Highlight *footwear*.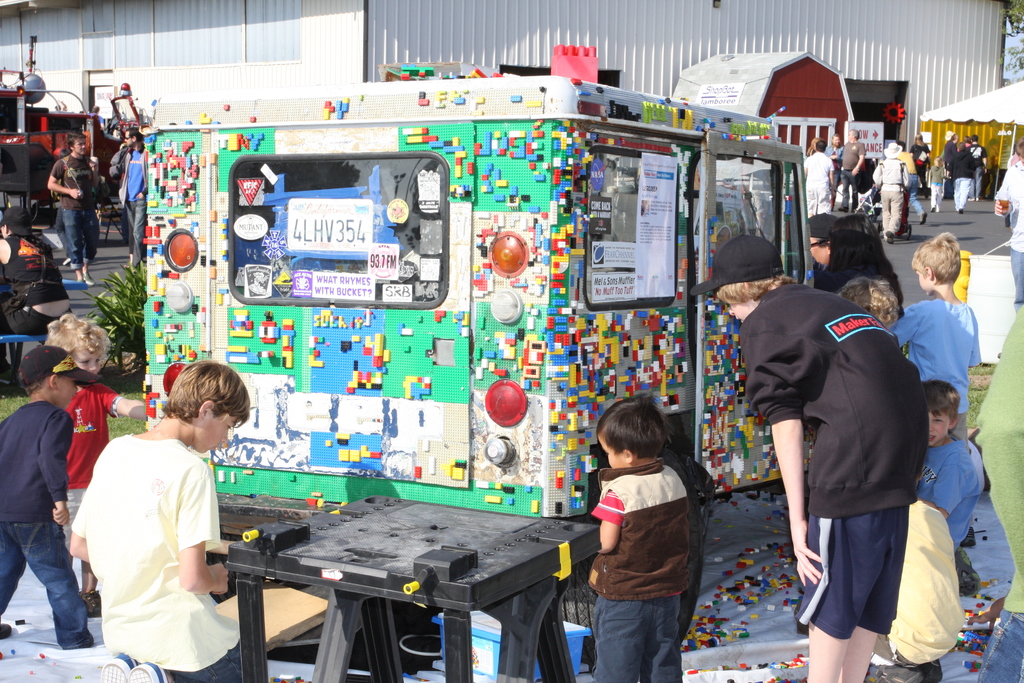
Highlighted region: [x1=867, y1=655, x2=937, y2=682].
